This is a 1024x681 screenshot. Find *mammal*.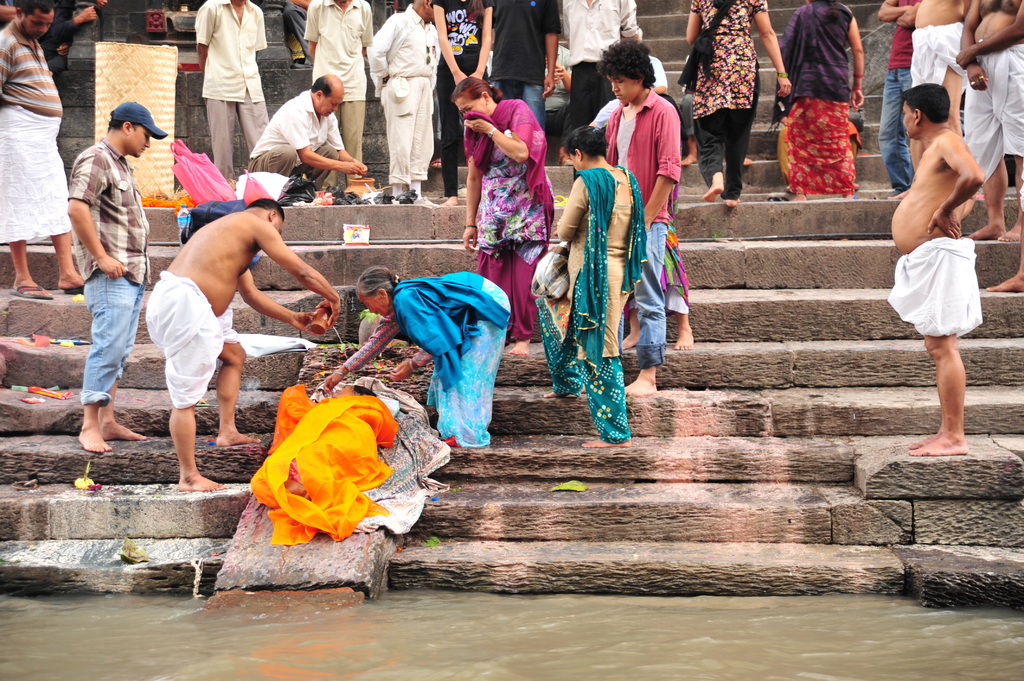
Bounding box: detection(561, 0, 641, 158).
